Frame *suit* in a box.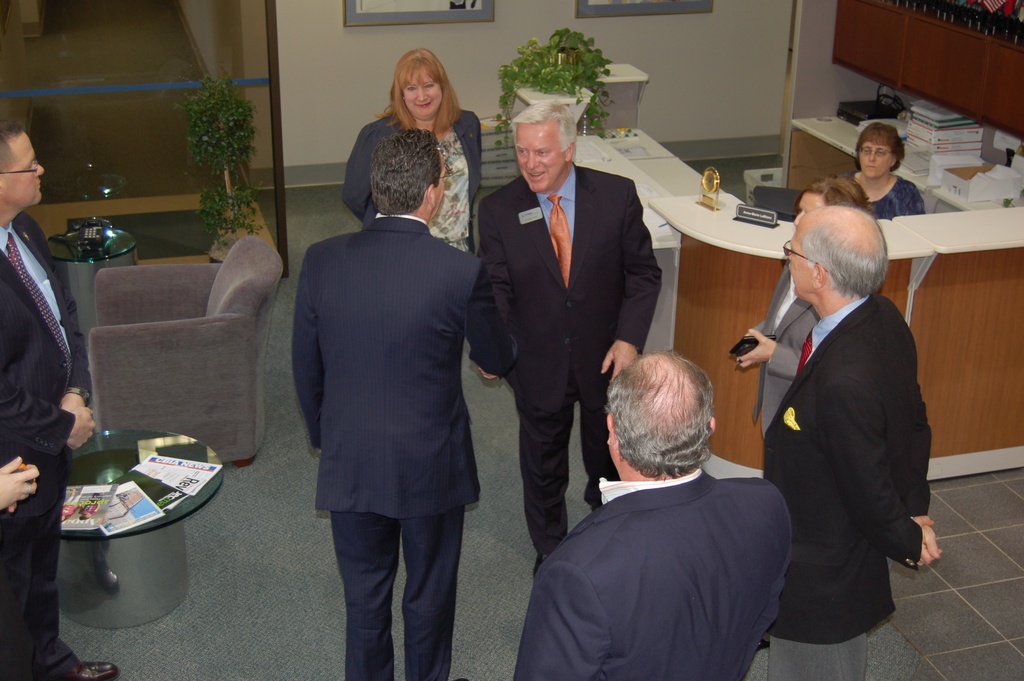
x1=758, y1=291, x2=934, y2=680.
